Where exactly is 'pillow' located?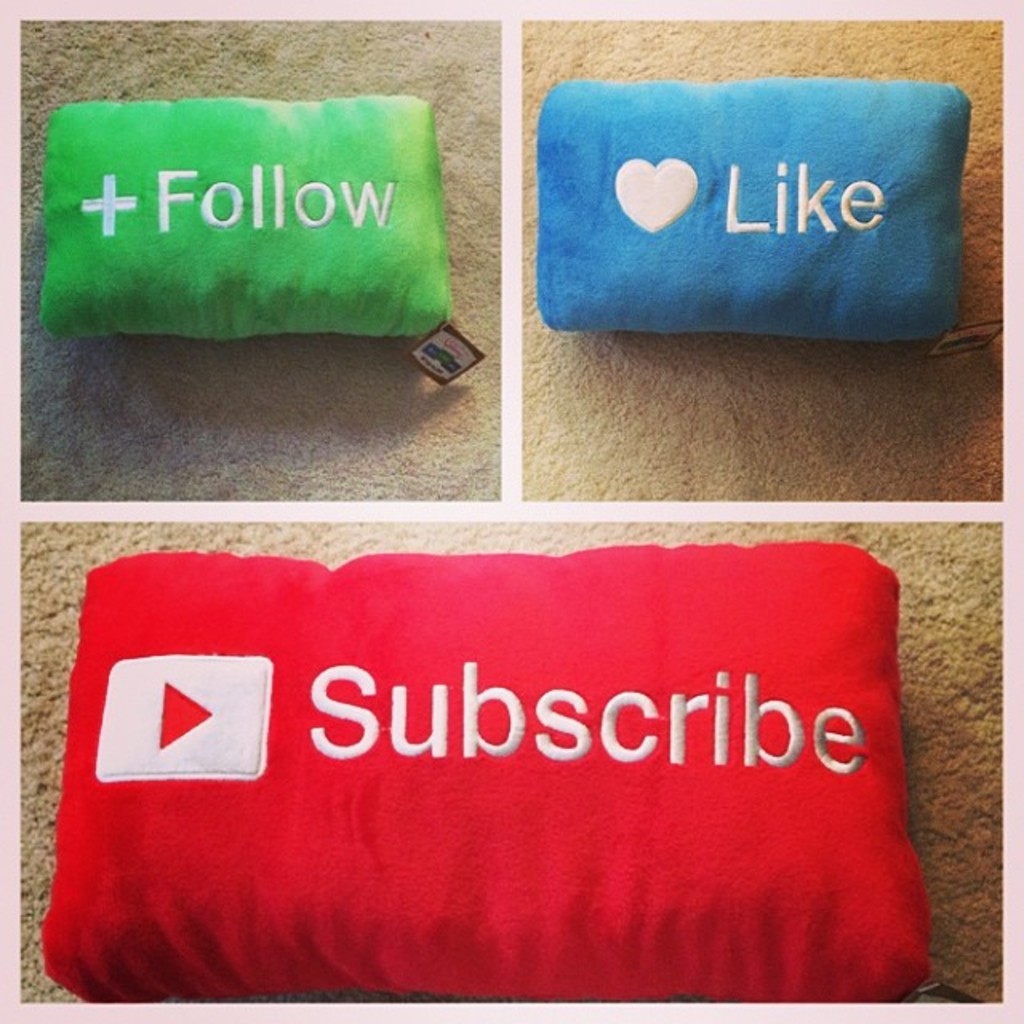
Its bounding box is Rect(27, 96, 456, 347).
